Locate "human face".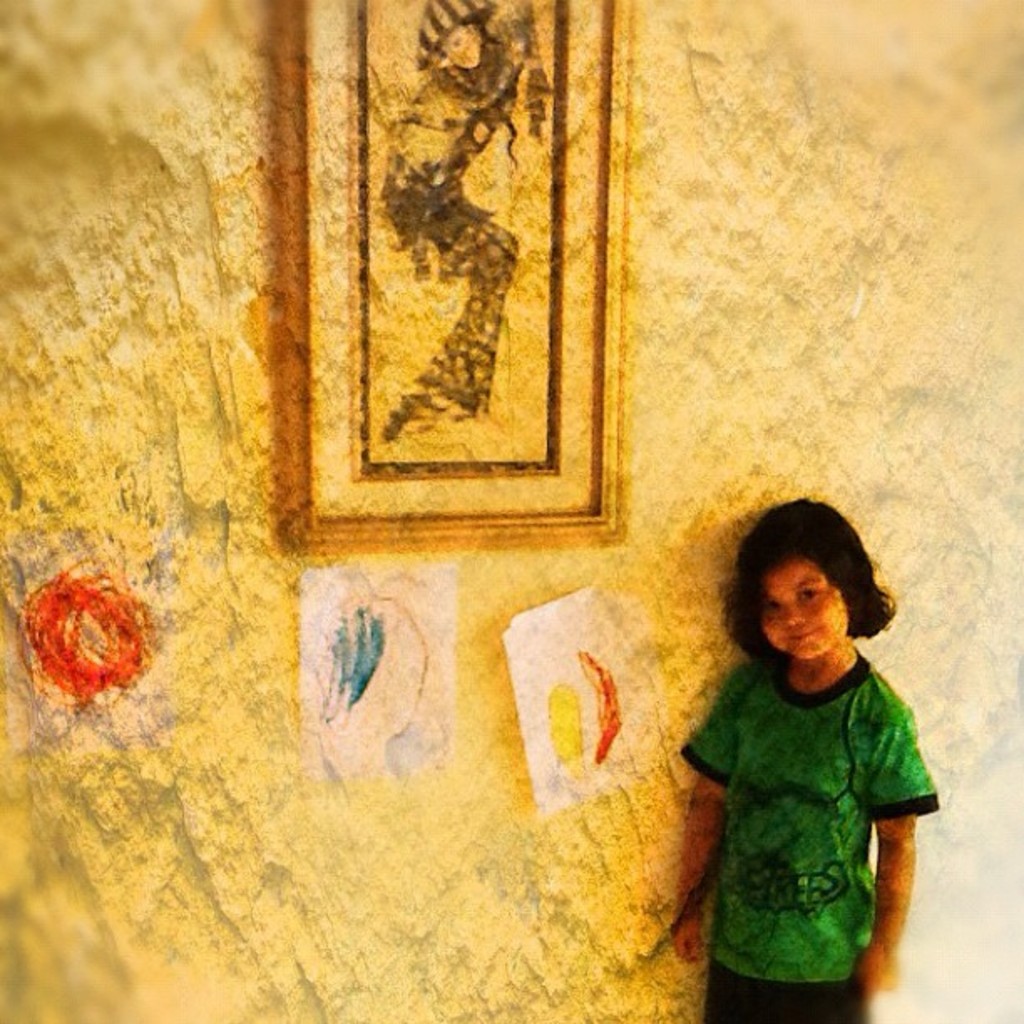
Bounding box: crop(758, 559, 850, 659).
